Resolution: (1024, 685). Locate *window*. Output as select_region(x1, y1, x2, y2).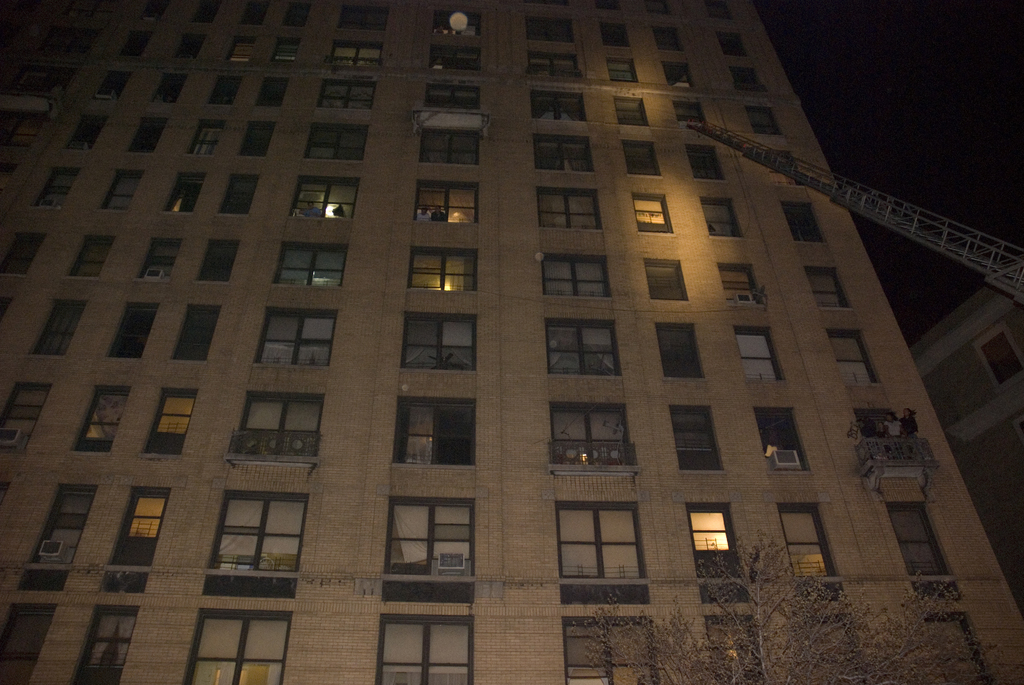
select_region(687, 143, 728, 187).
